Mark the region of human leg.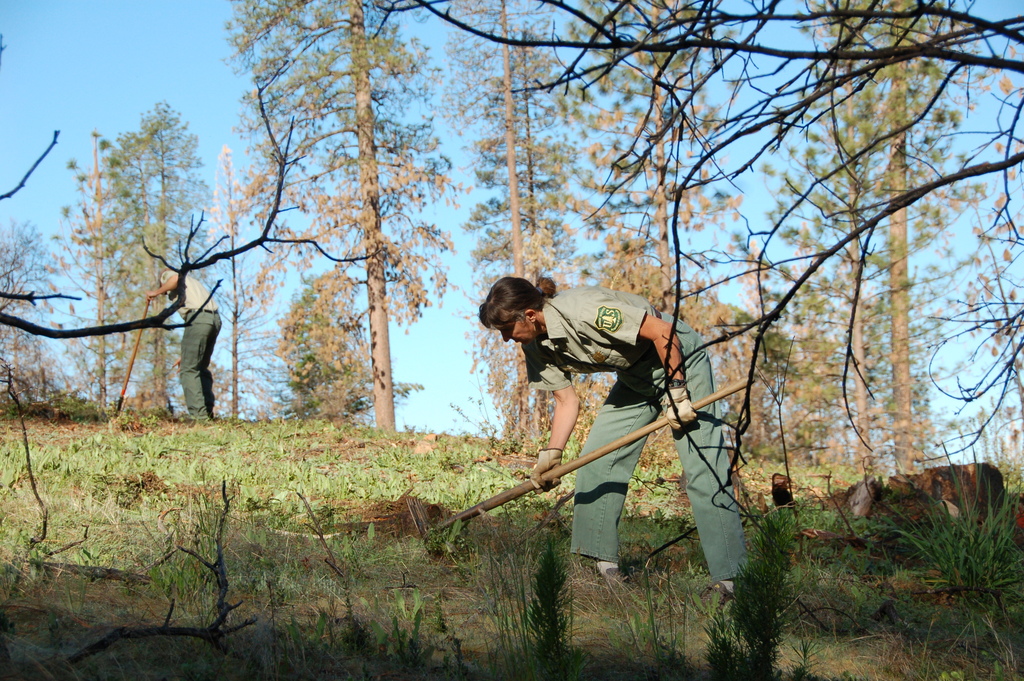
Region: bbox=[566, 361, 660, 598].
